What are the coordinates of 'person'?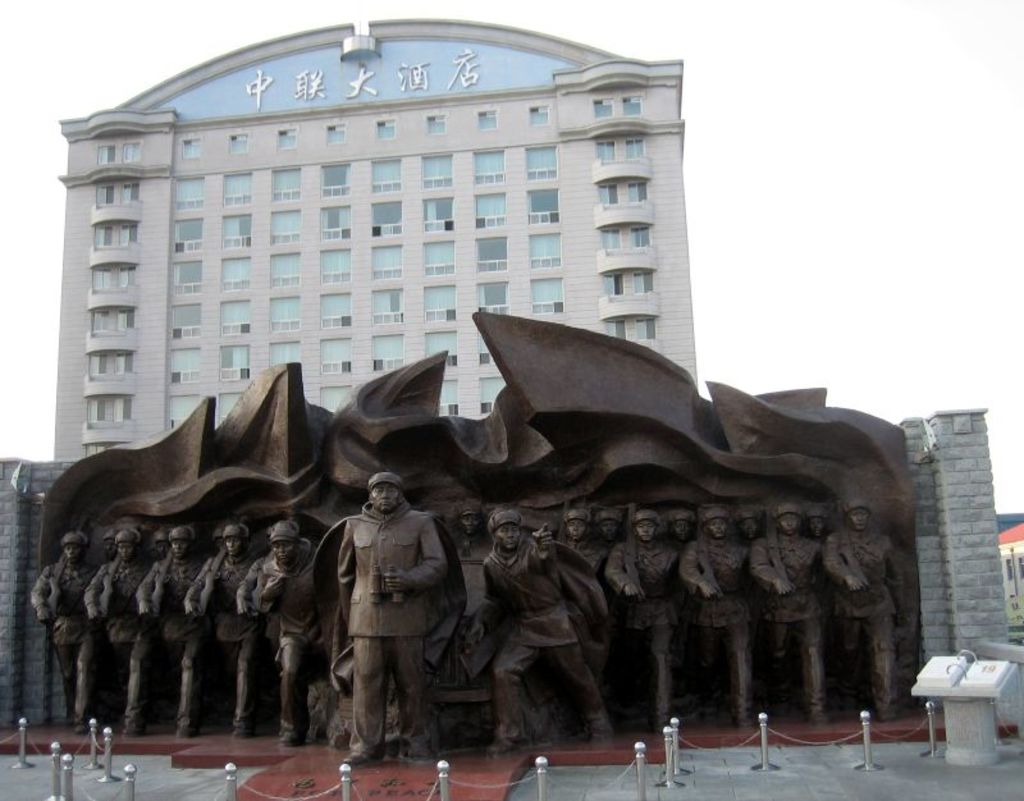
<bbox>317, 473, 442, 765</bbox>.
